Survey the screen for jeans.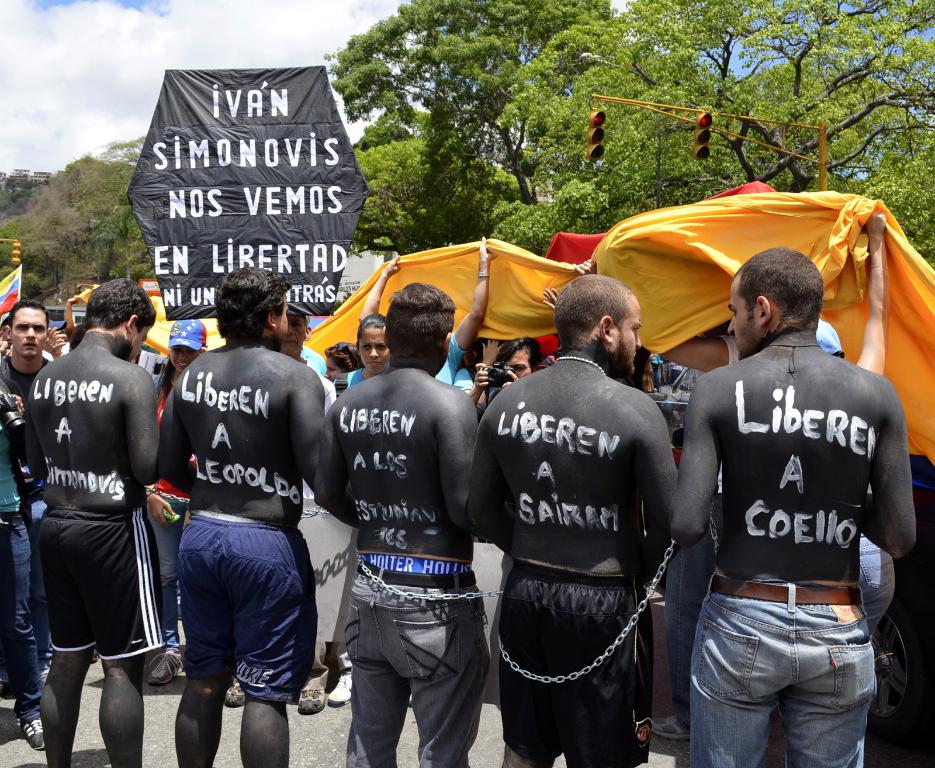
Survey found: (685,555,873,767).
